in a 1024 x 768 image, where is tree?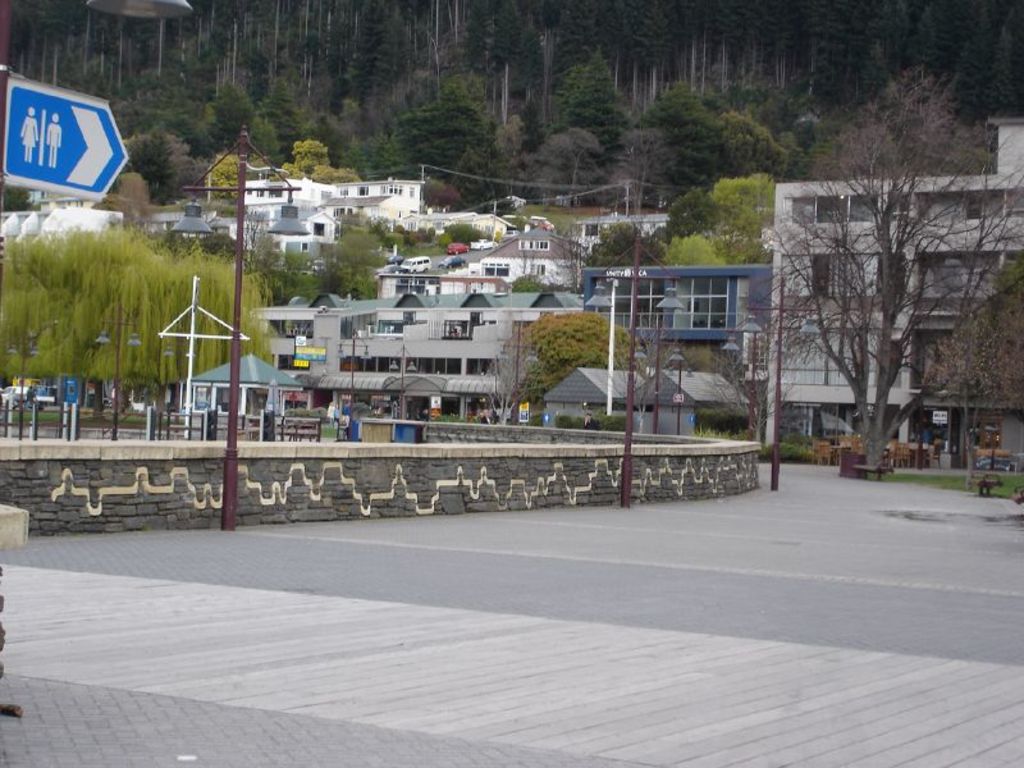
(x1=284, y1=140, x2=358, y2=191).
